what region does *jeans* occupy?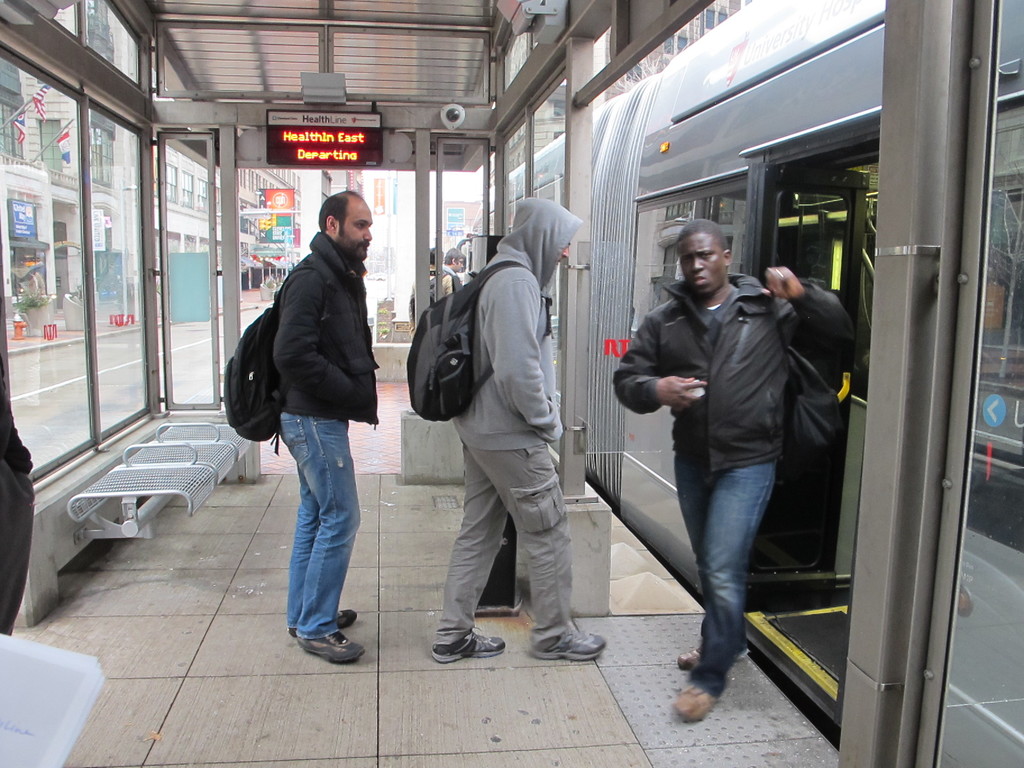
left=675, top=451, right=778, bottom=700.
